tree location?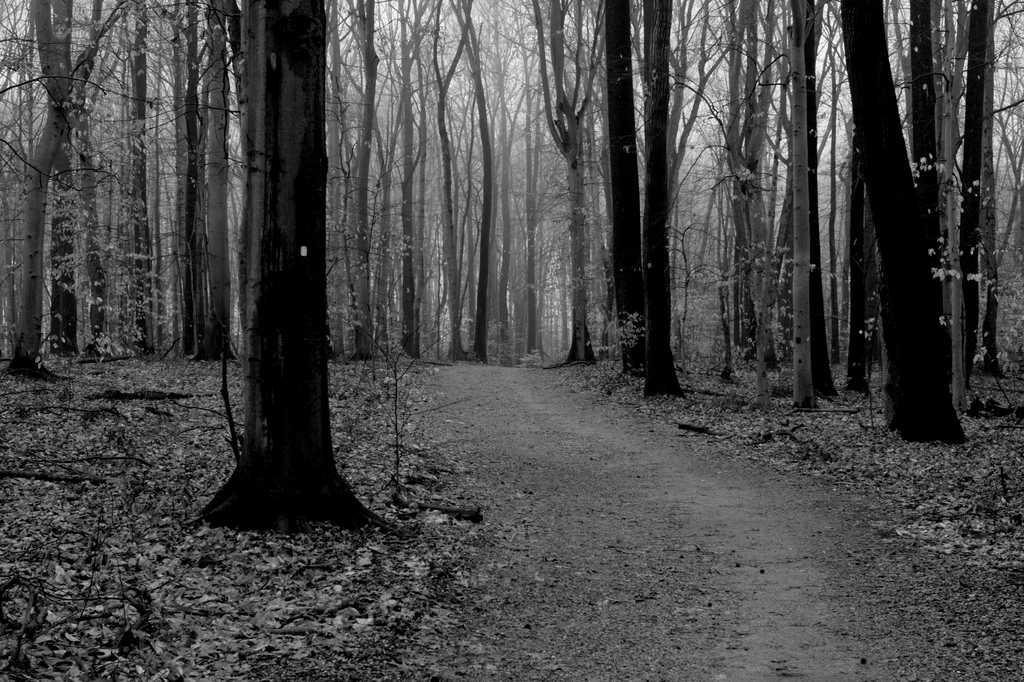
[3, 0, 130, 371]
